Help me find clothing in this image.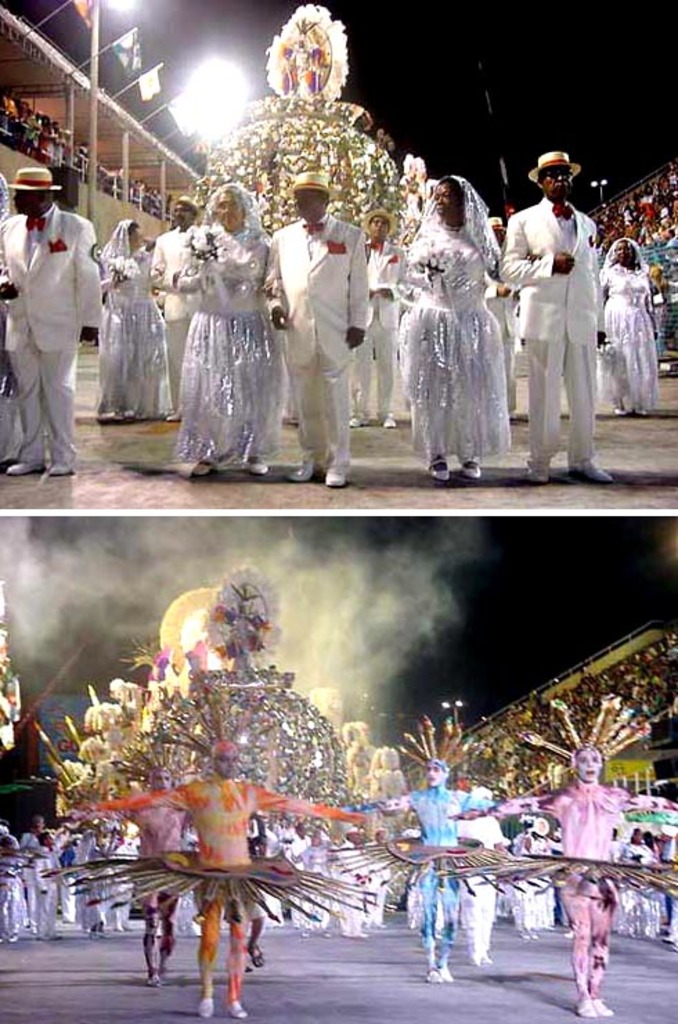
Found it: region(134, 785, 201, 941).
